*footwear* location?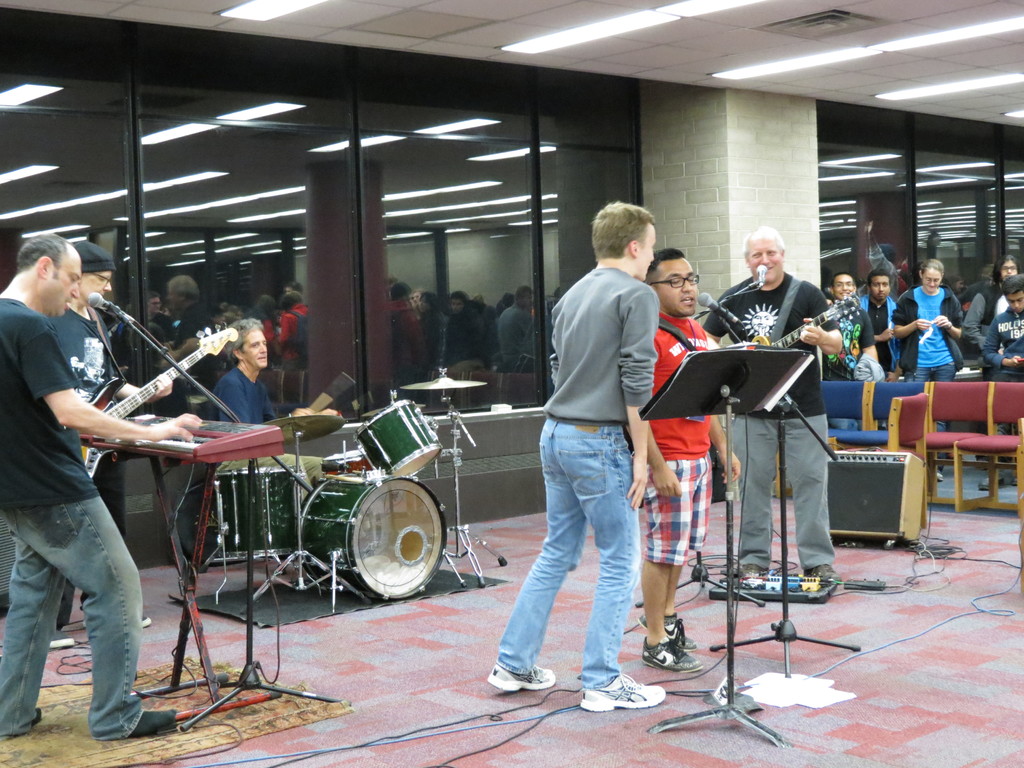
[x1=484, y1=660, x2=554, y2=694]
